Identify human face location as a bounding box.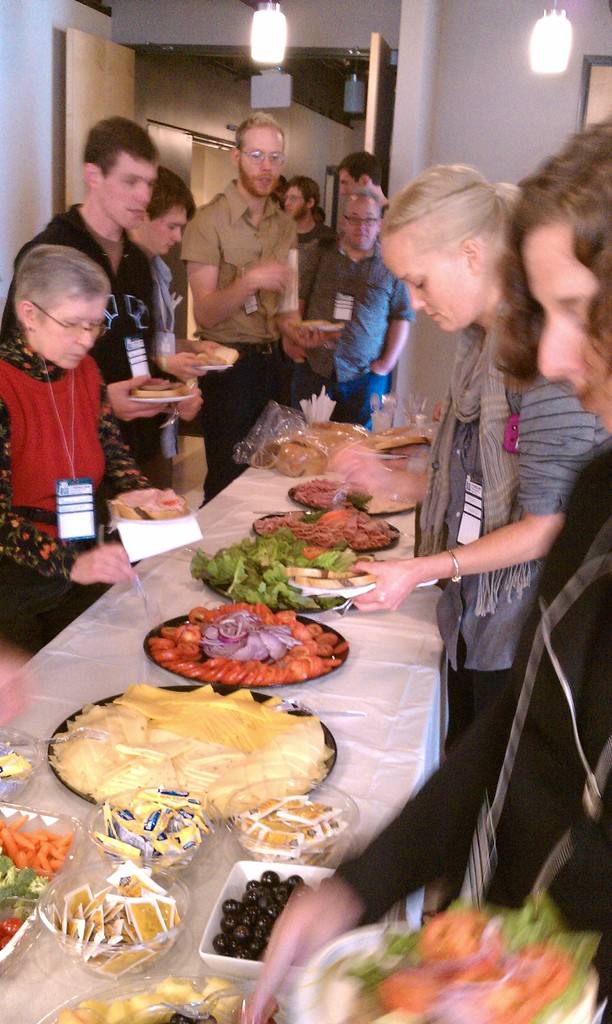
BBox(101, 162, 158, 232).
